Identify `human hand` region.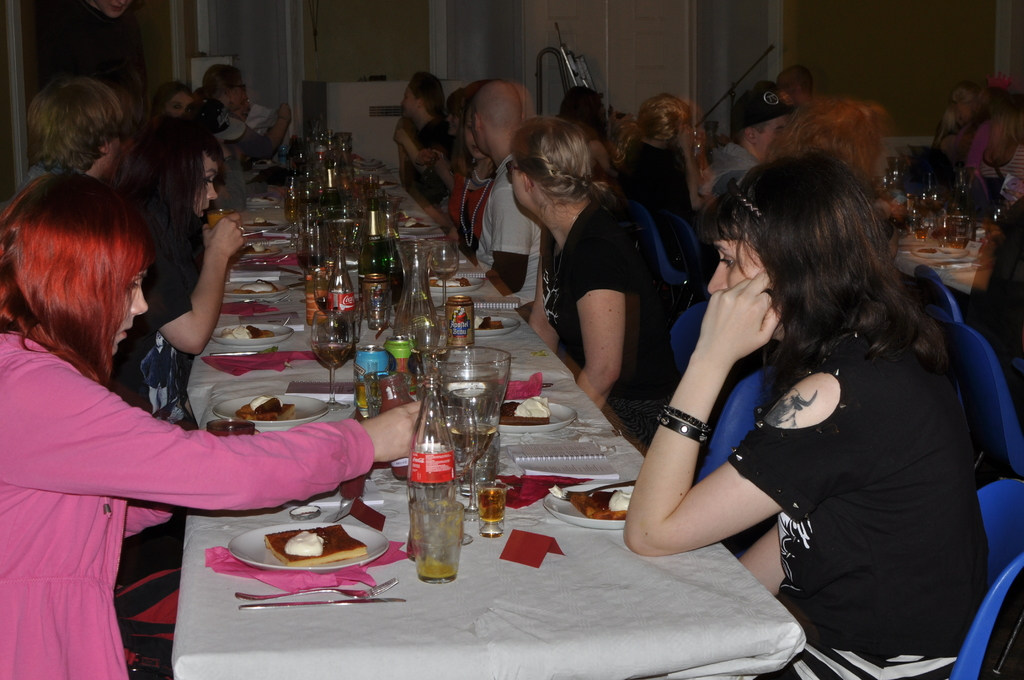
Region: select_region(362, 399, 430, 464).
